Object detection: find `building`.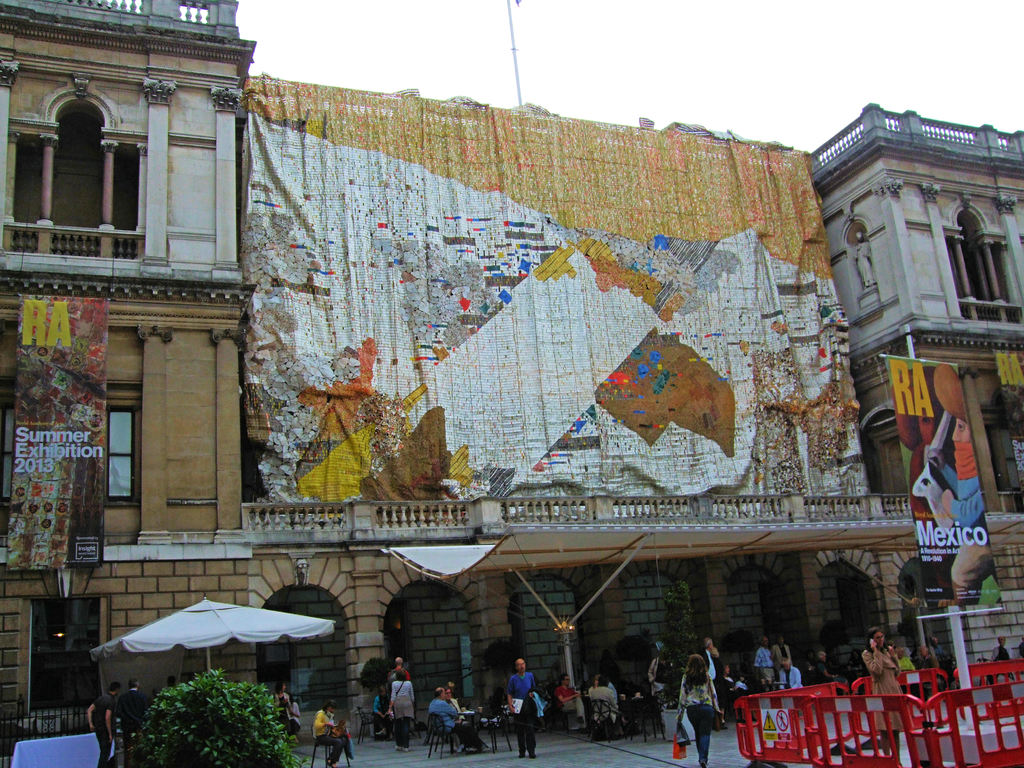
l=0, t=0, r=1023, b=767.
